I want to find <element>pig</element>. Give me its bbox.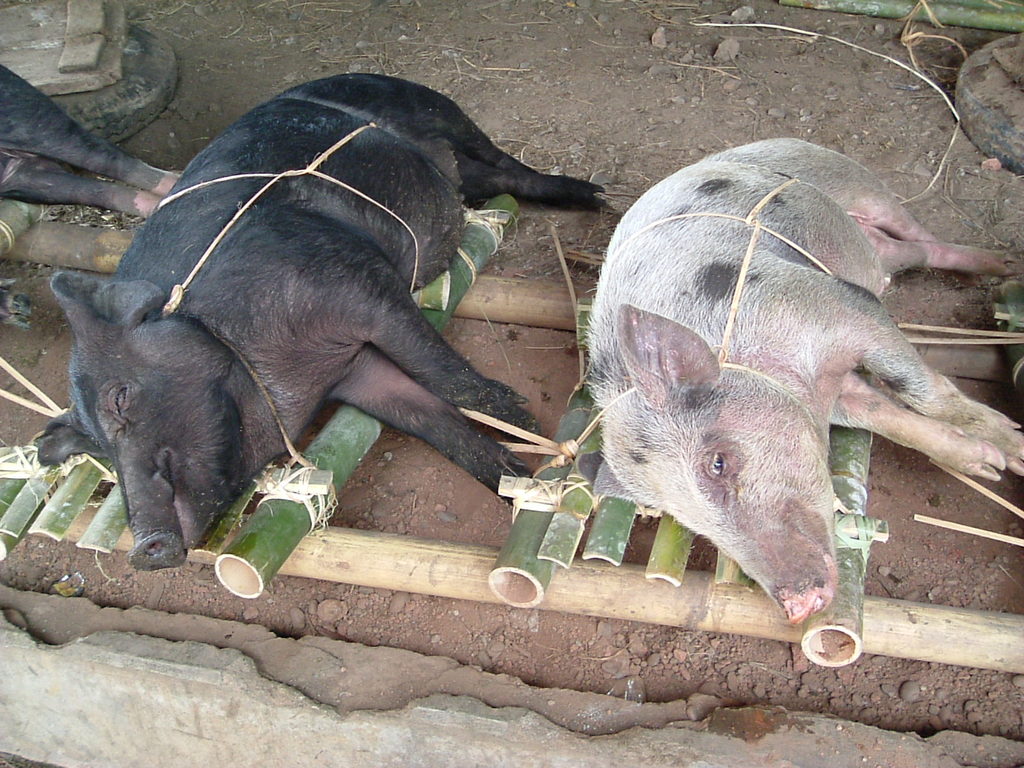
crop(580, 135, 1023, 623).
